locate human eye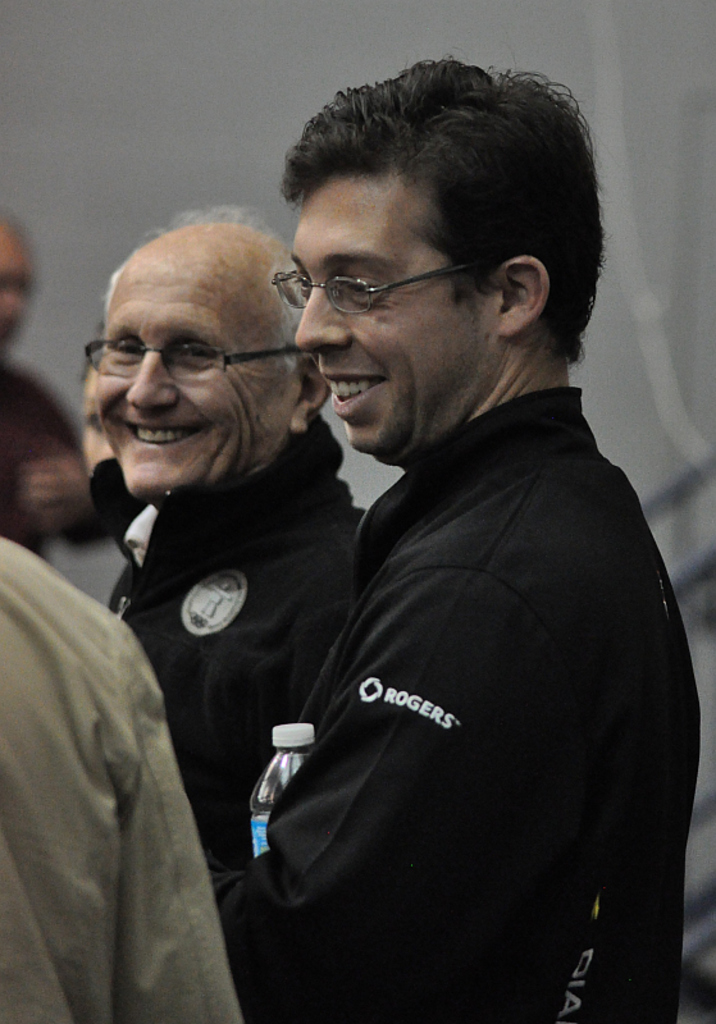
339 260 393 303
